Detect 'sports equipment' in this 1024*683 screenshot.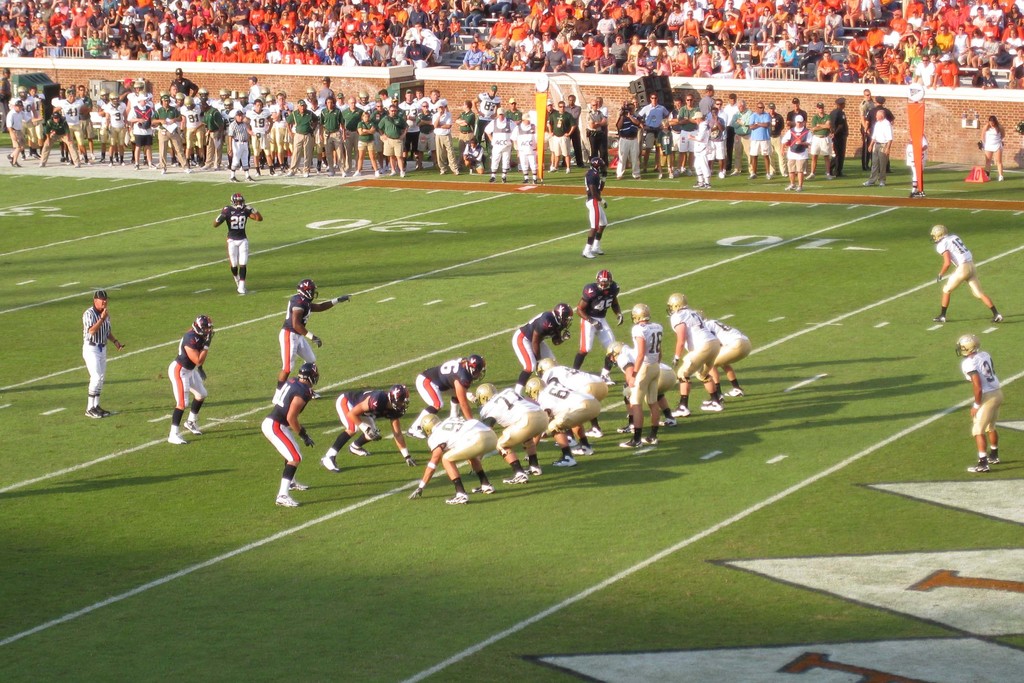
Detection: box=[589, 158, 604, 174].
